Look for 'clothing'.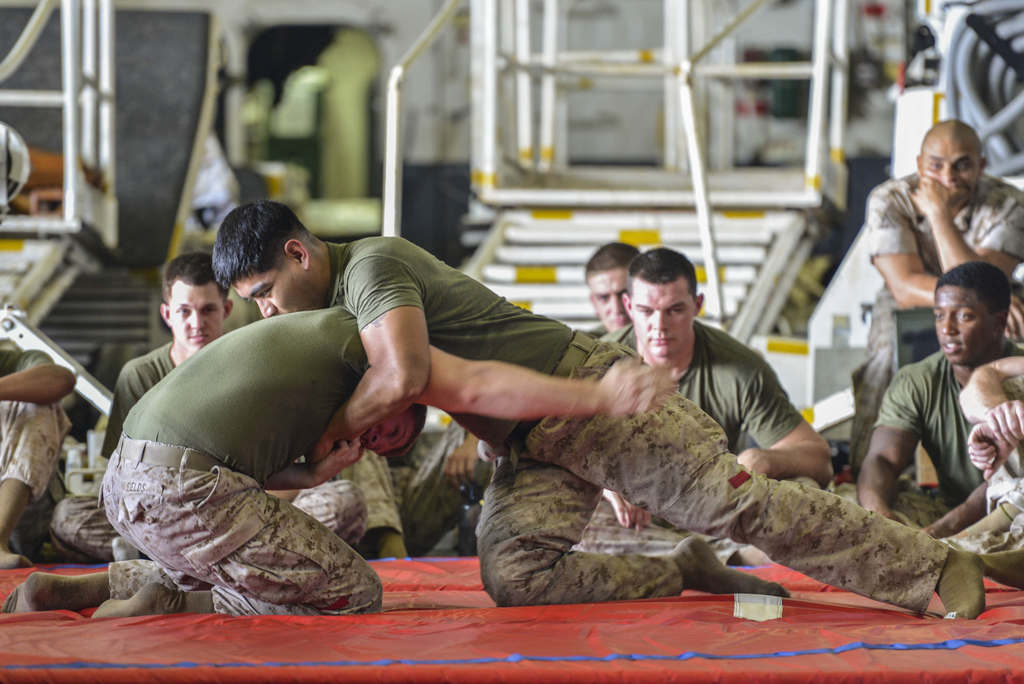
Found: [0, 347, 71, 555].
